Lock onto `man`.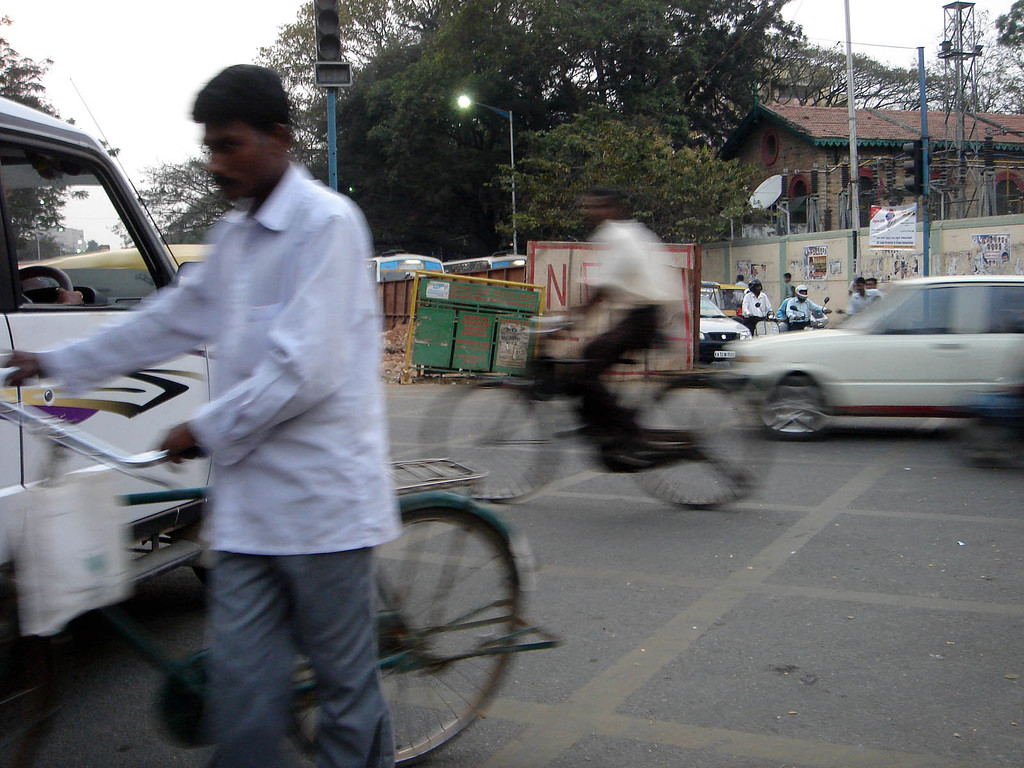
Locked: 742,278,774,336.
